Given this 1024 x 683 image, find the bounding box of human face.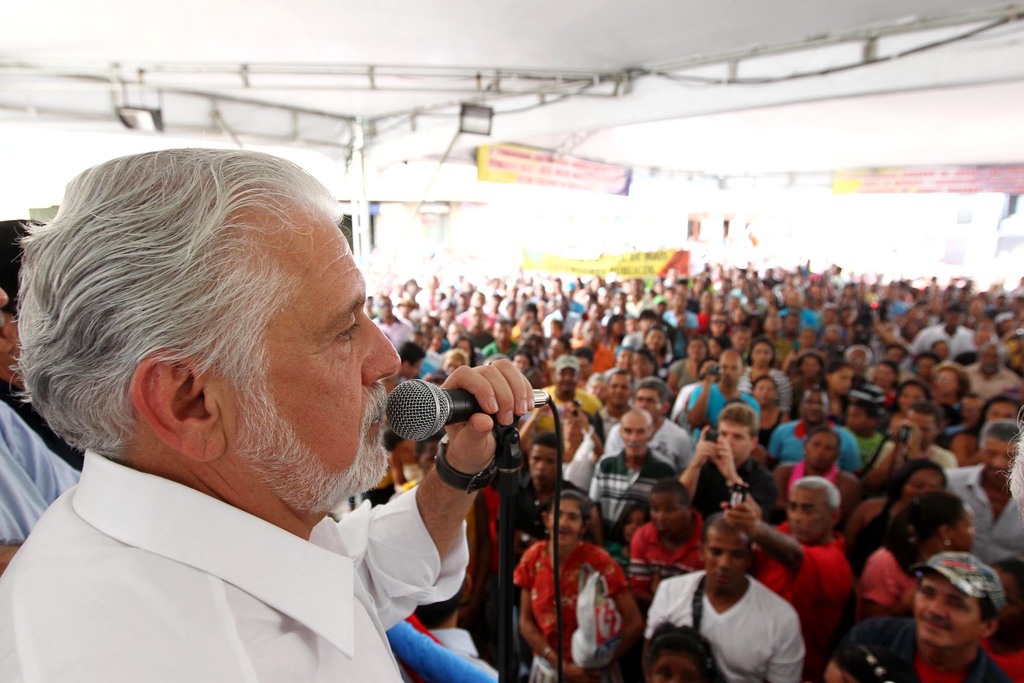
[527,447,556,485].
